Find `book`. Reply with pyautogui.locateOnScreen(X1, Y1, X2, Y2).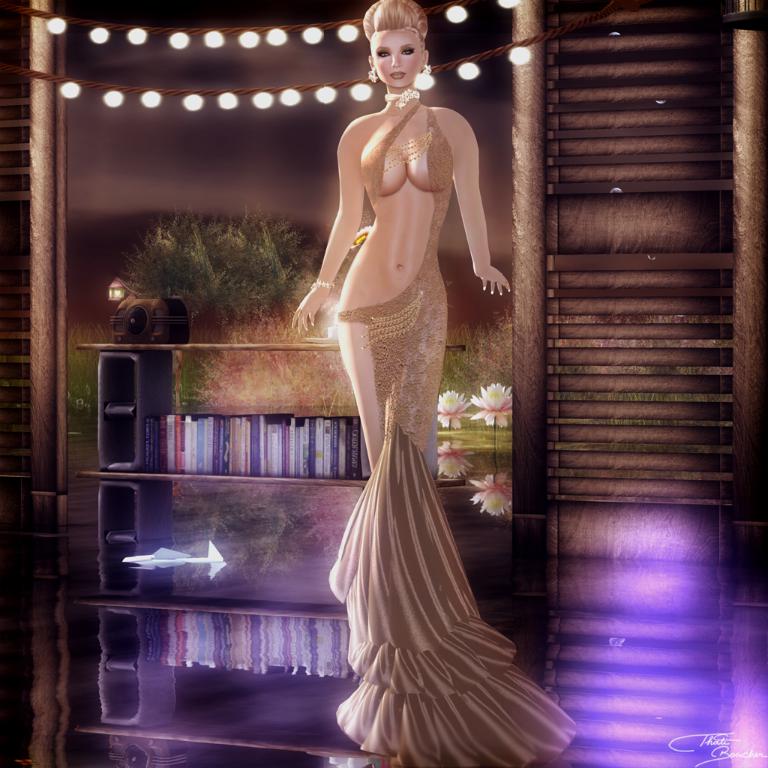
pyautogui.locateOnScreen(252, 418, 259, 474).
